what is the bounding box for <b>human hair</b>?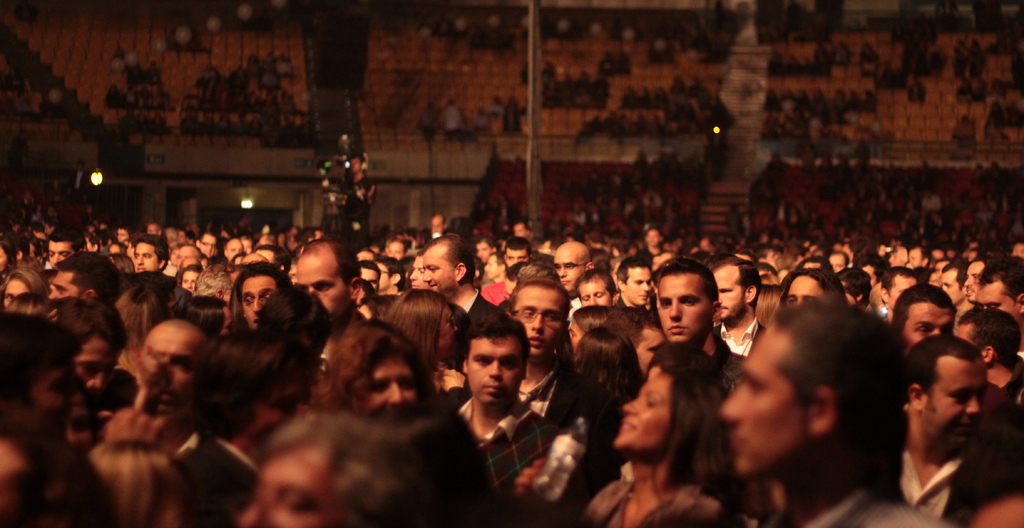
572, 306, 616, 333.
